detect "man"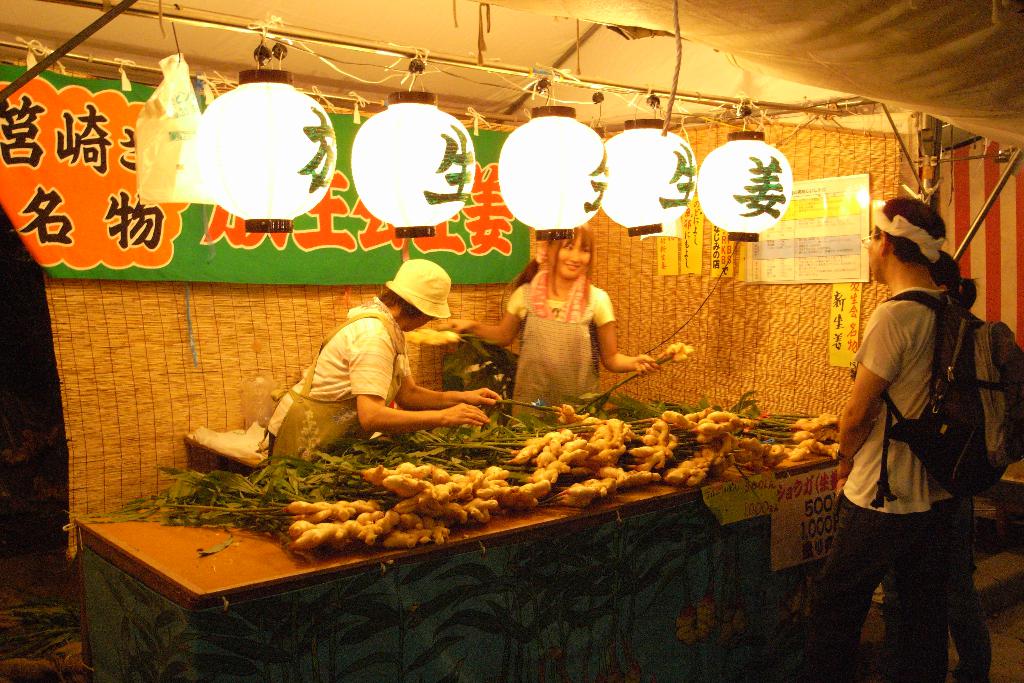
<box>805,172,1004,672</box>
